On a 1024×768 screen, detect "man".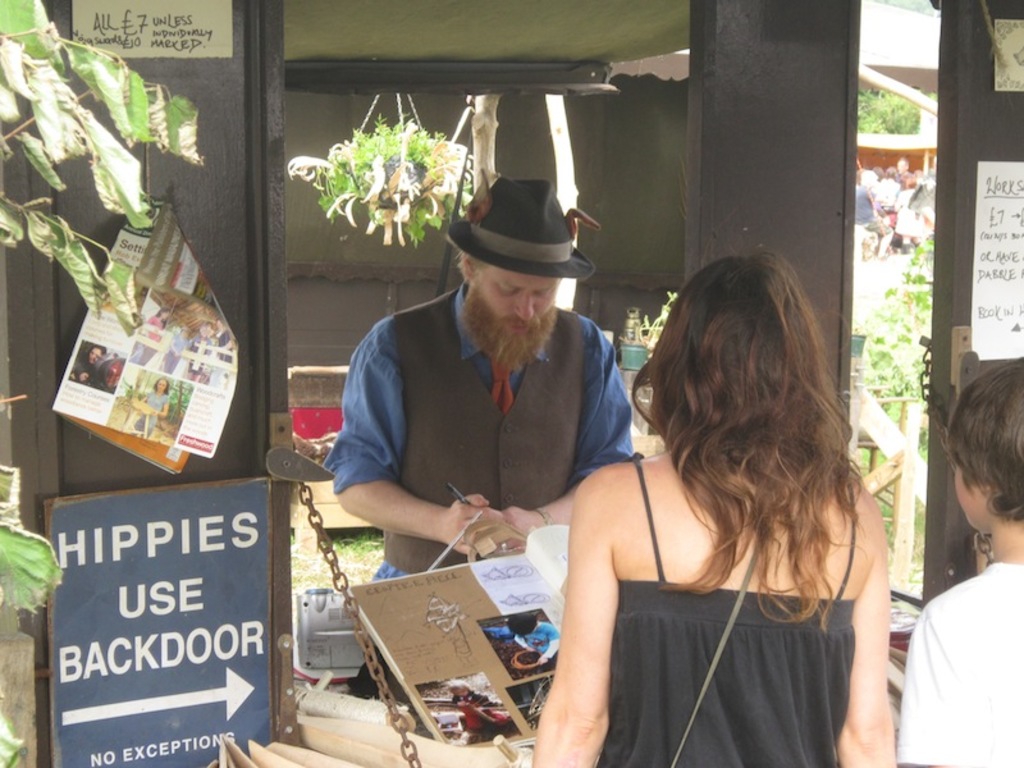
<region>305, 196, 655, 603</region>.
